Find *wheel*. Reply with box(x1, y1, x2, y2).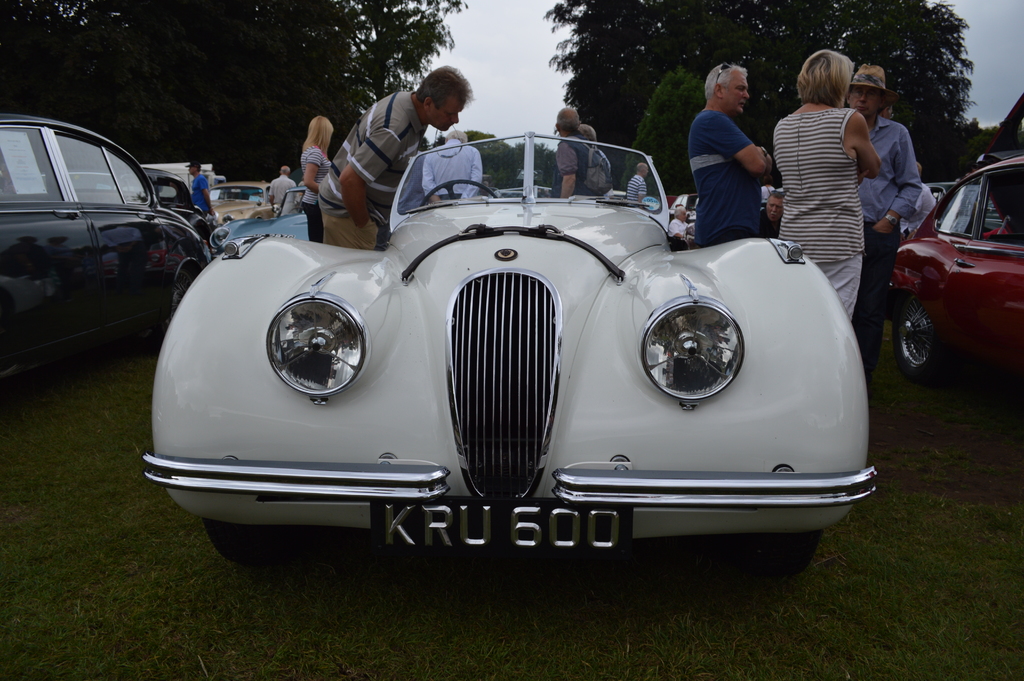
box(155, 256, 204, 340).
